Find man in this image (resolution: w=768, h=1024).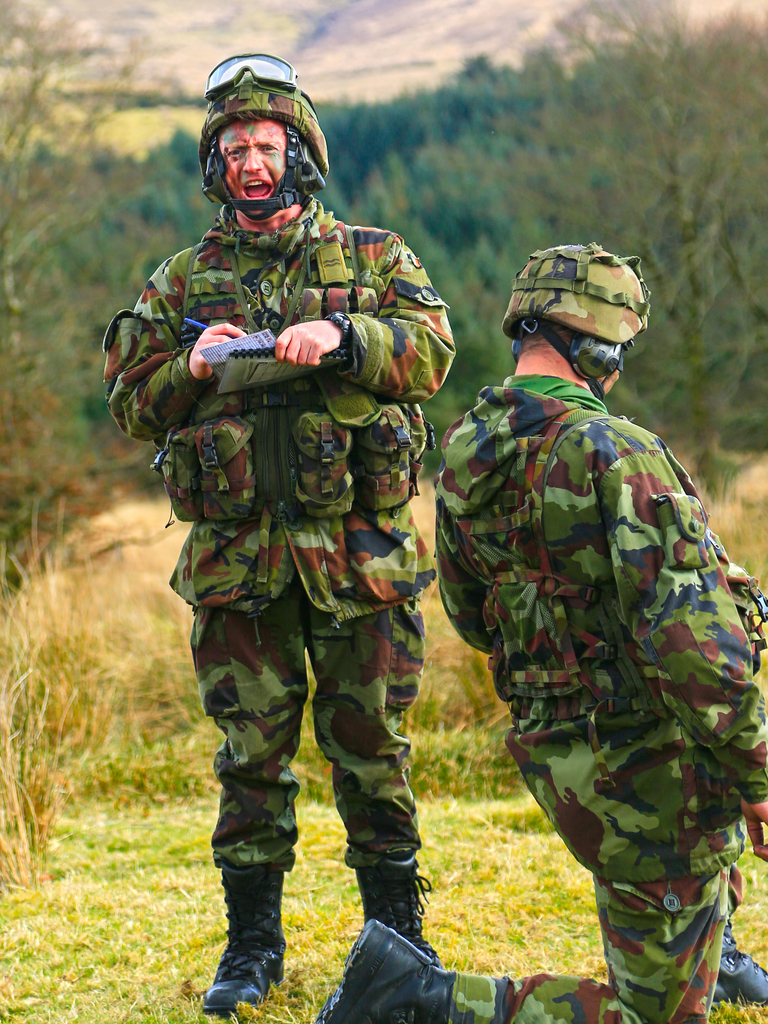
(left=315, top=227, right=767, bottom=1023).
